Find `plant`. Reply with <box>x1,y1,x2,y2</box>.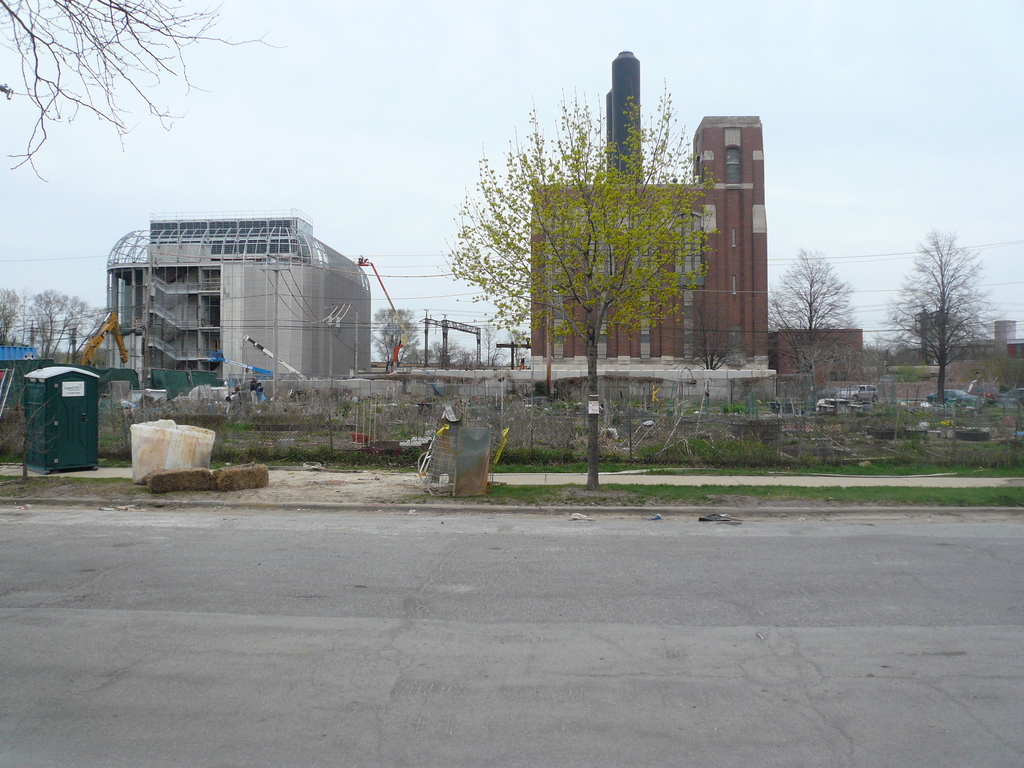
<box>1,468,20,496</box>.
